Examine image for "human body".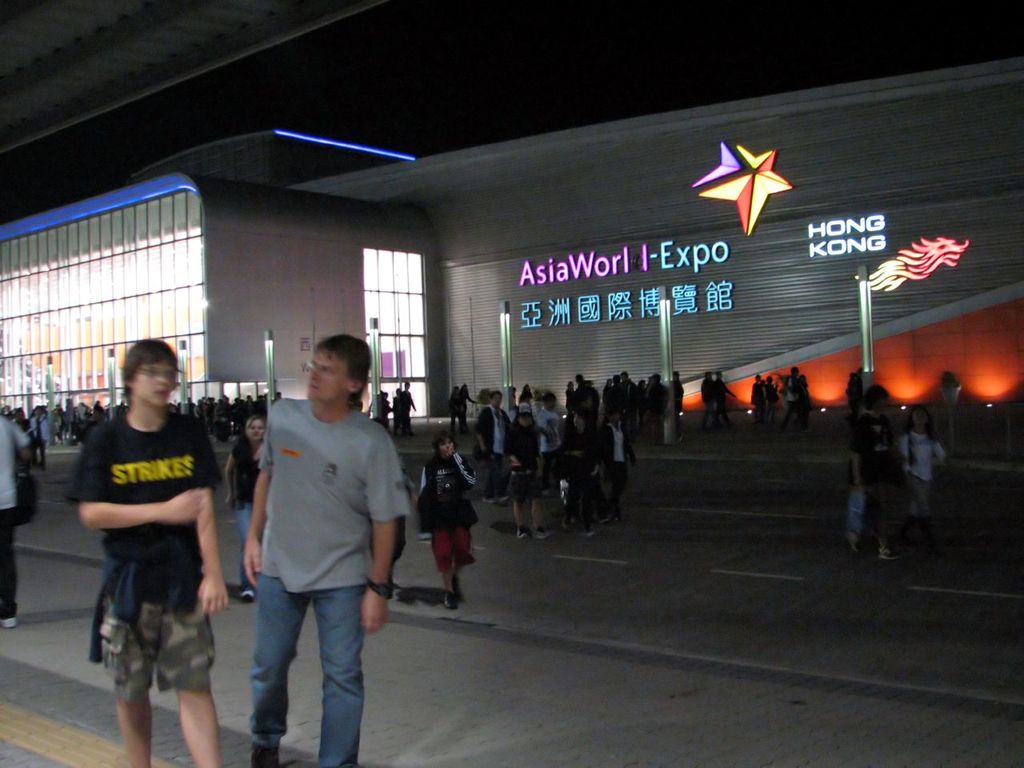
Examination result: crop(242, 334, 410, 767).
